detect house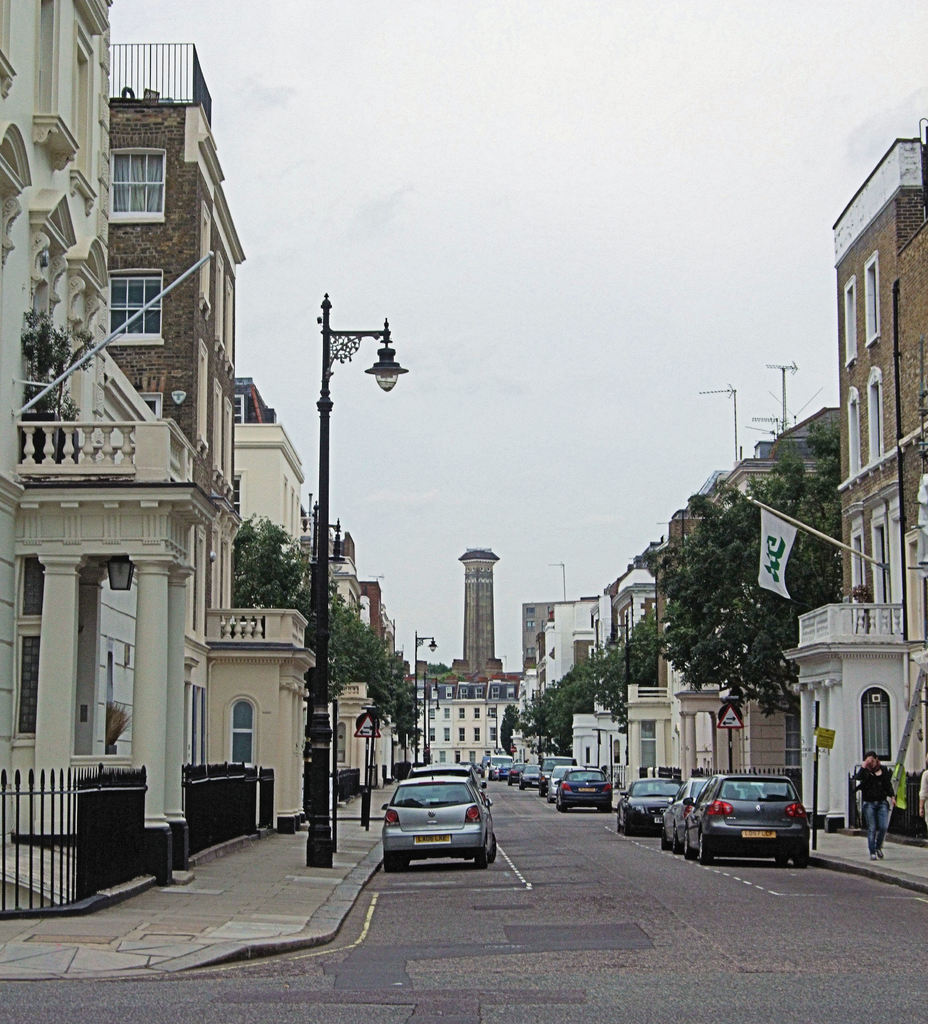
bbox=[329, 538, 395, 788]
